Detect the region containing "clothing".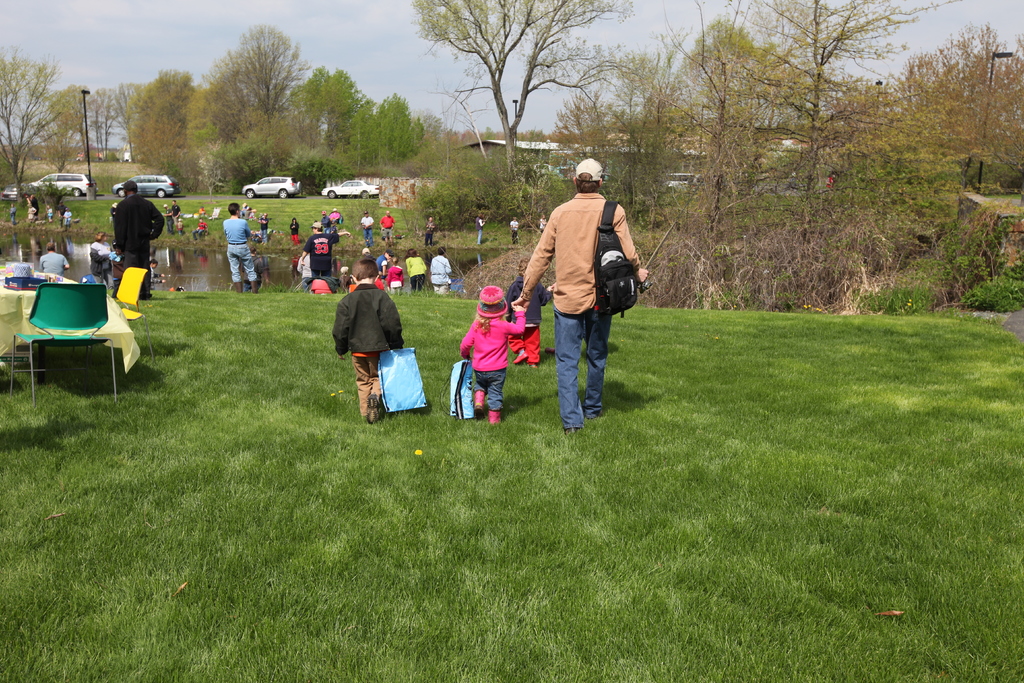
x1=407 y1=256 x2=428 y2=290.
